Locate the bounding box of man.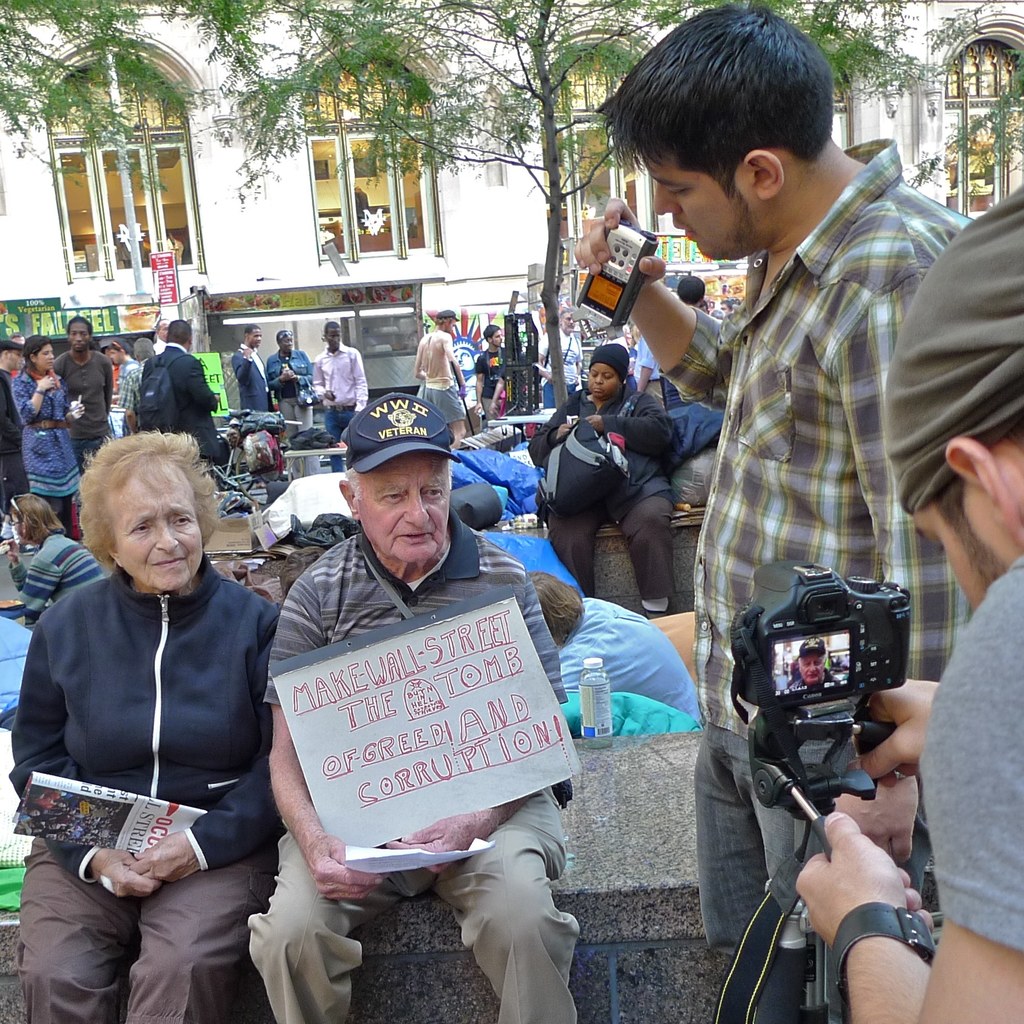
Bounding box: bbox=(634, 335, 664, 417).
